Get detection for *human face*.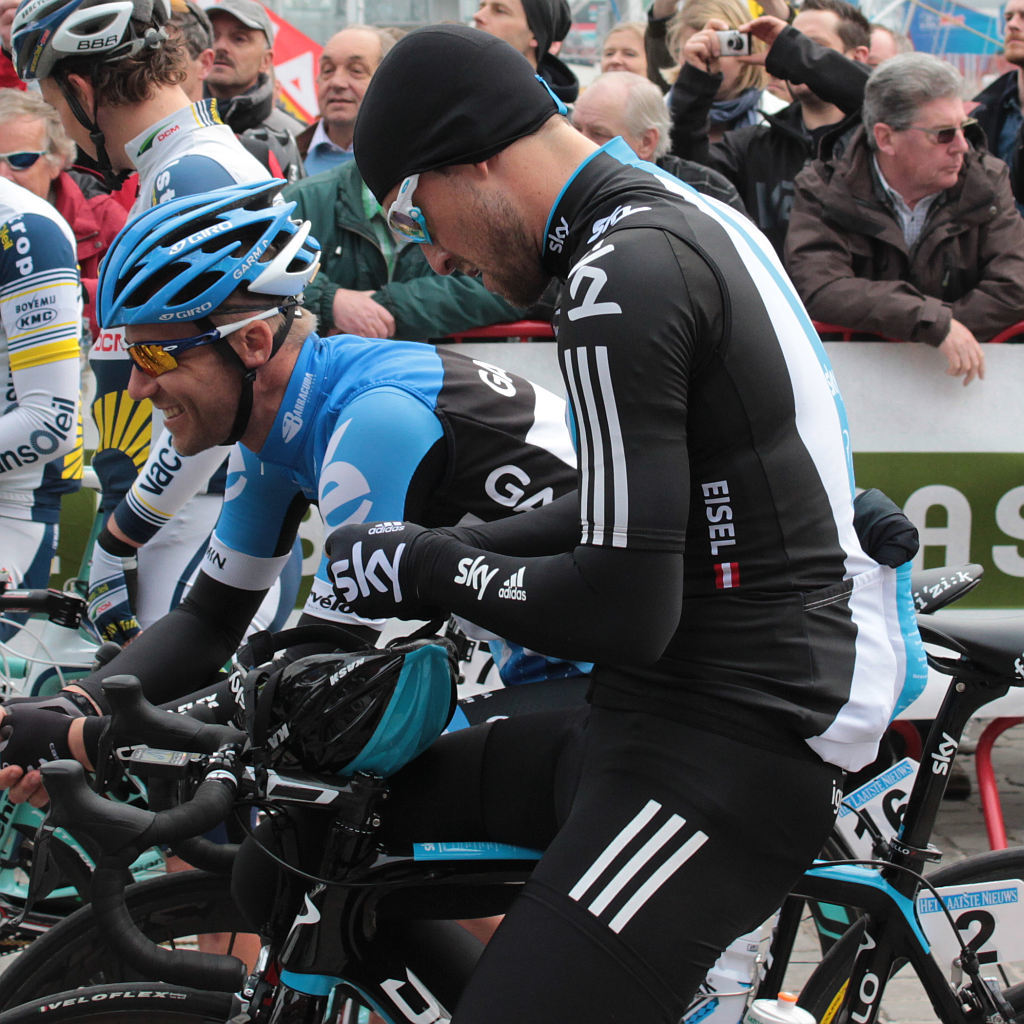
Detection: 119, 327, 243, 452.
